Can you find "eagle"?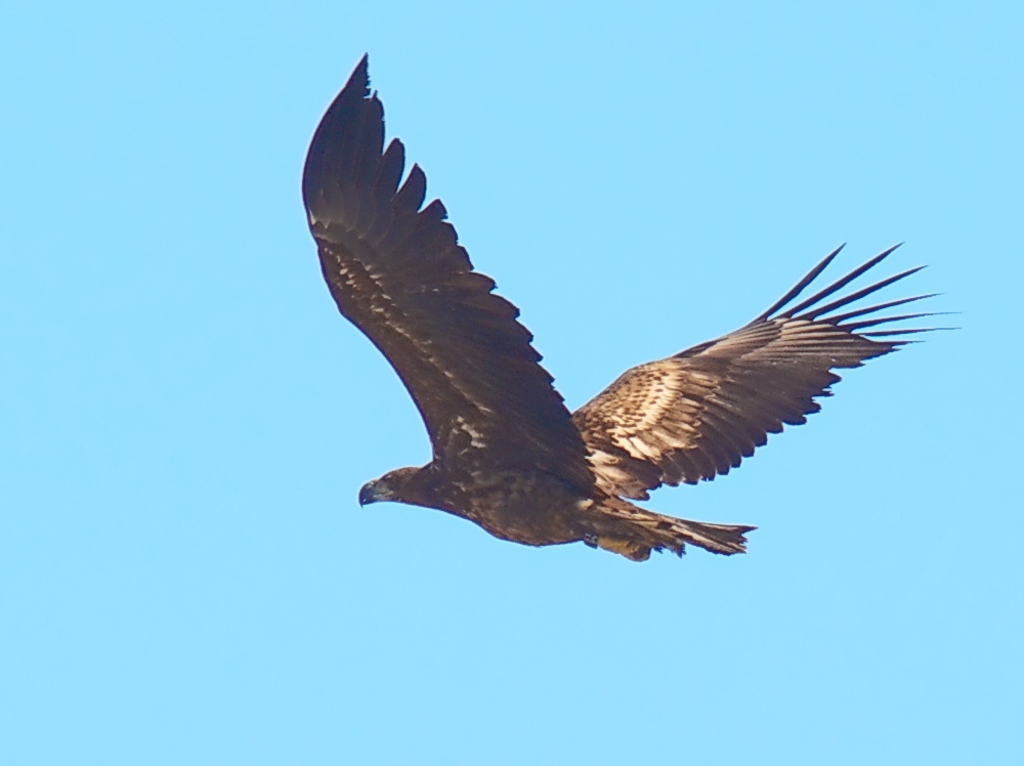
Yes, bounding box: pyautogui.locateOnScreen(298, 48, 966, 570).
